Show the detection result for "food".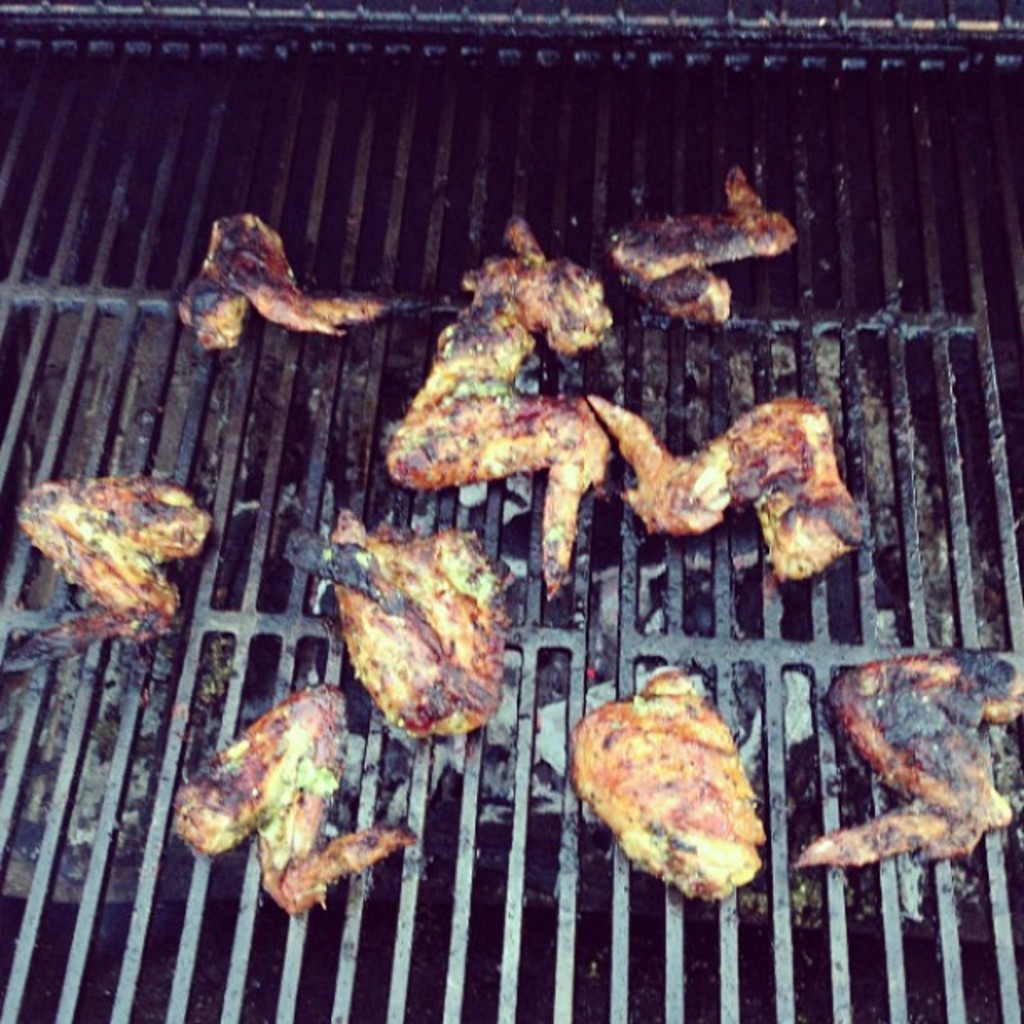
bbox=(567, 671, 775, 895).
